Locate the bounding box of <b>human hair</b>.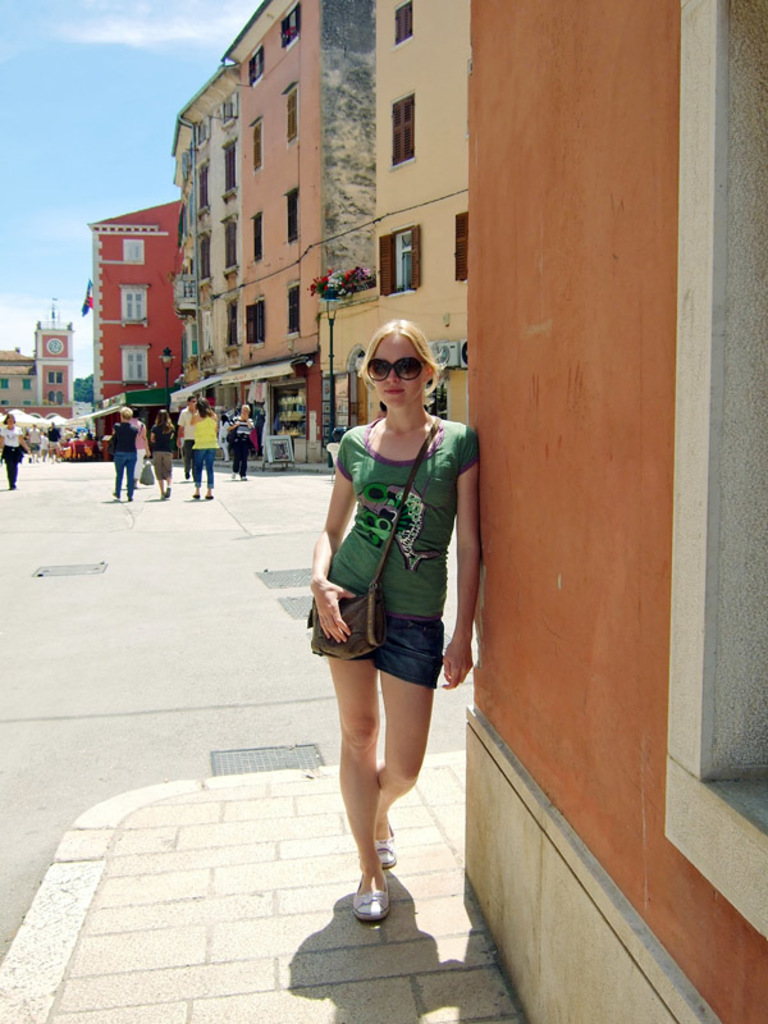
Bounding box: bbox(5, 412, 15, 426).
